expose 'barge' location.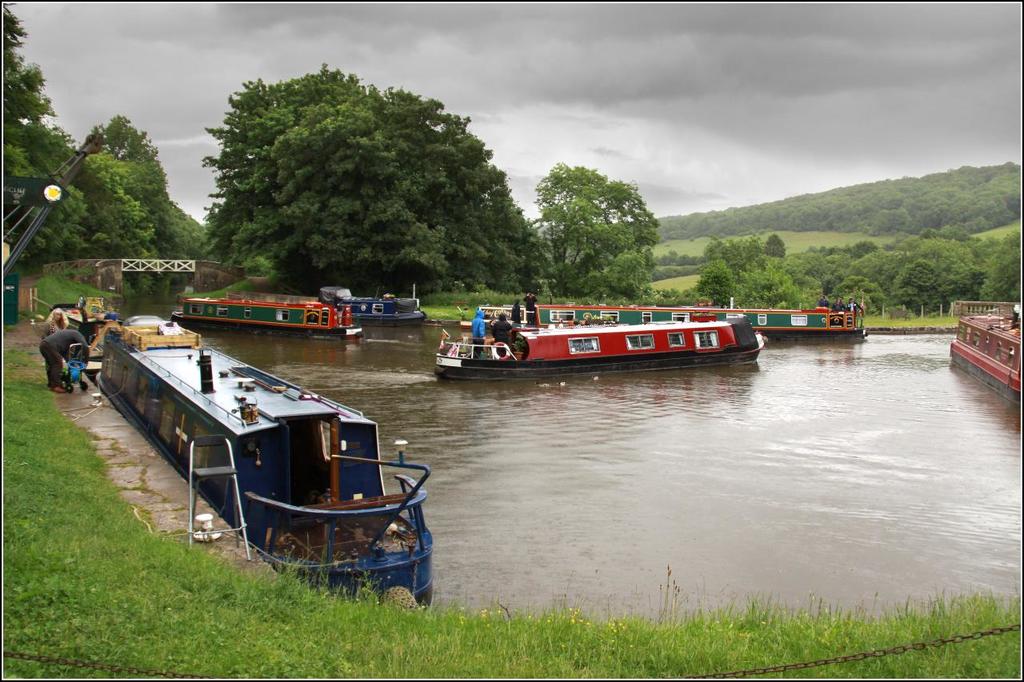
Exposed at locate(484, 303, 863, 342).
